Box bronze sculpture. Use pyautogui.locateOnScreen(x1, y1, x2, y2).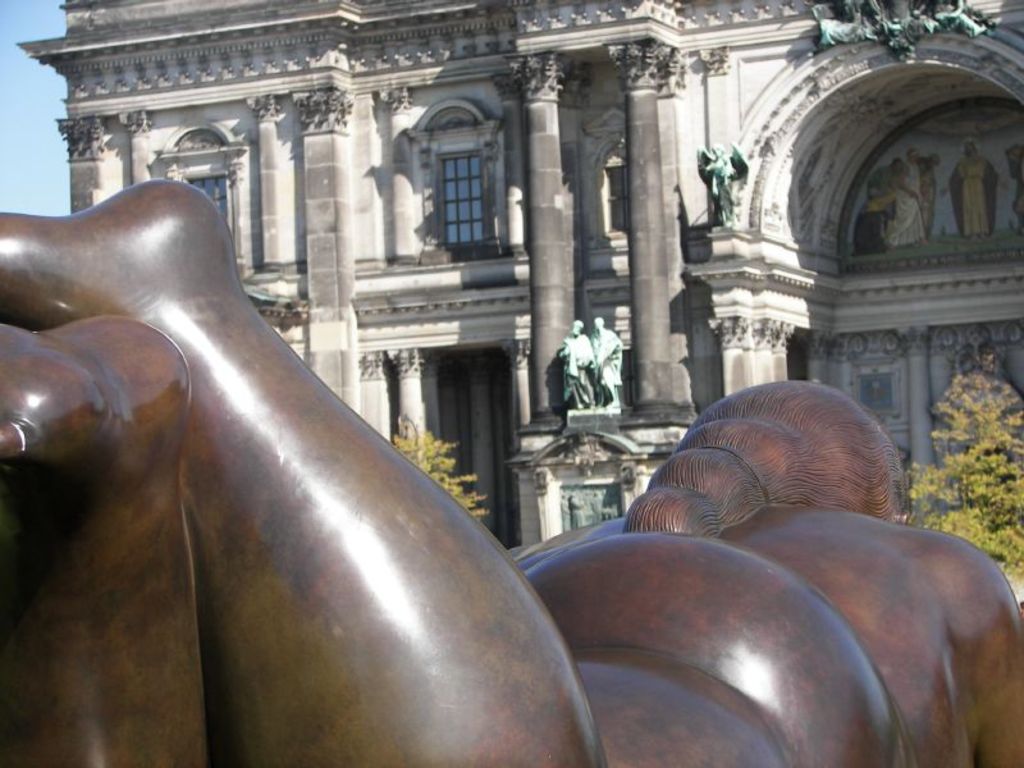
pyautogui.locateOnScreen(0, 173, 1023, 767).
